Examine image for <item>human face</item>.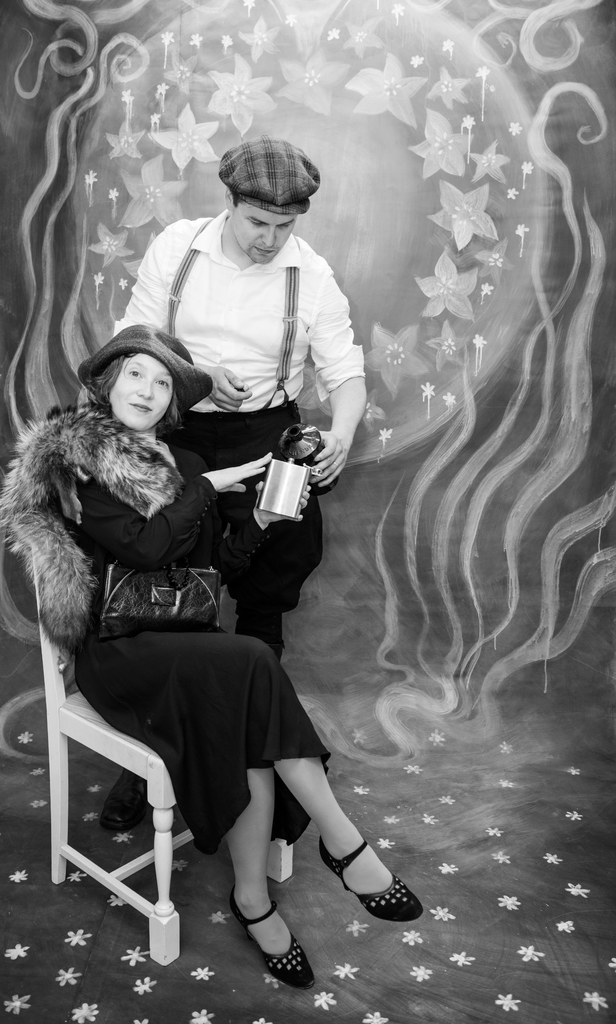
Examination result: left=230, top=202, right=300, bottom=259.
